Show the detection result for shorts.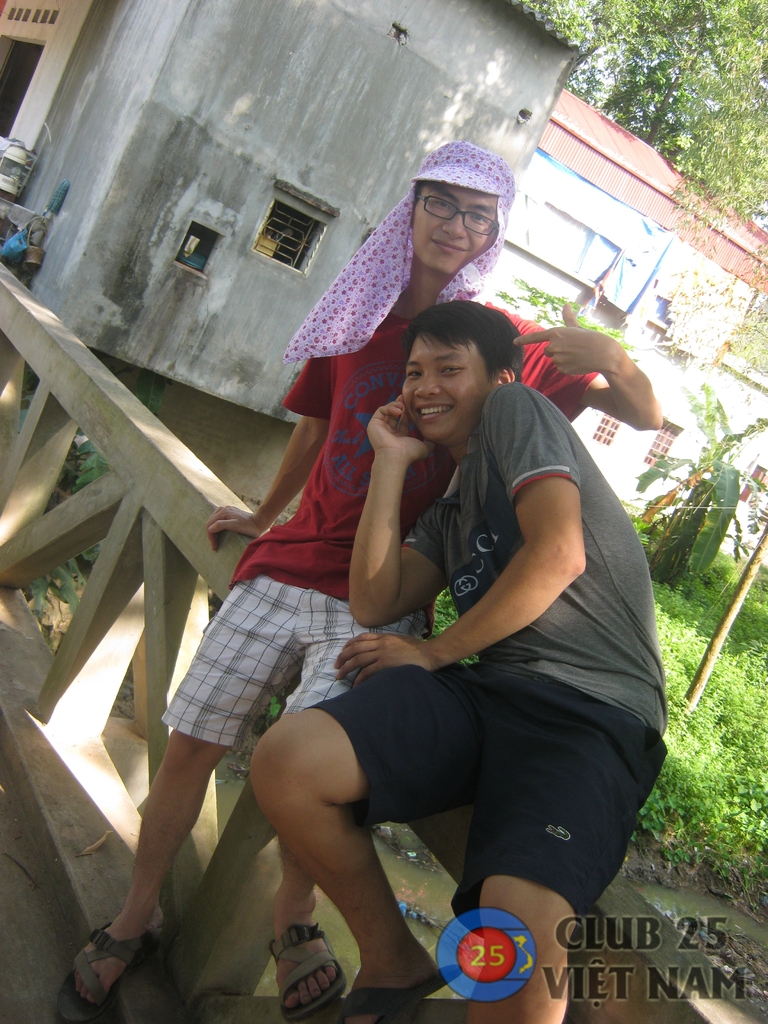
locate(305, 662, 665, 933).
